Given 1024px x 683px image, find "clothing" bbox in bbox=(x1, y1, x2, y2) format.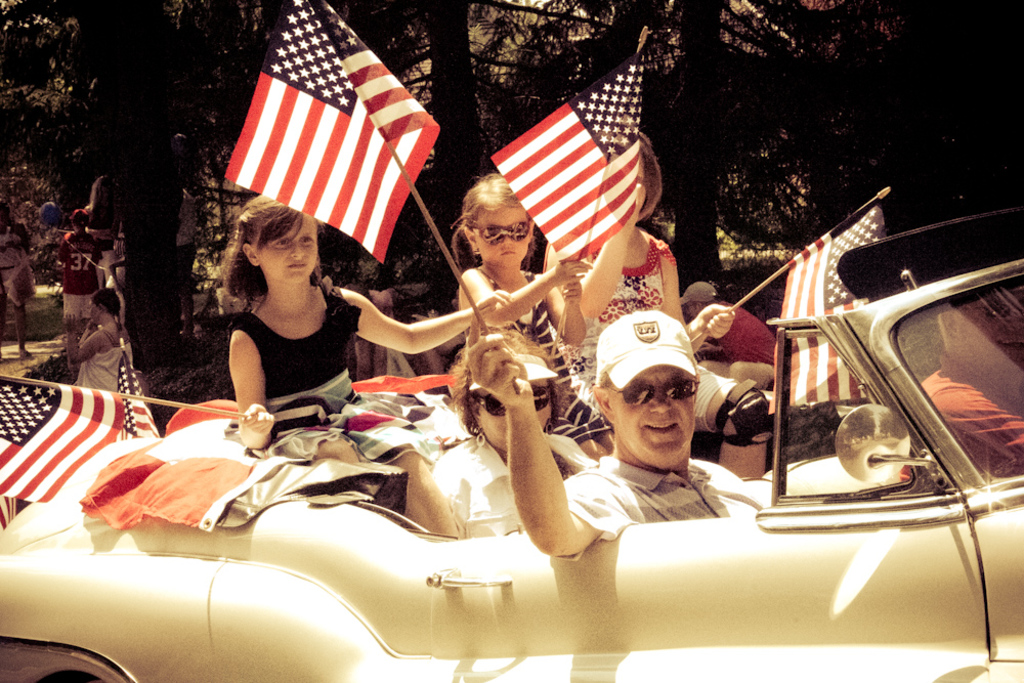
bbox=(896, 360, 1023, 487).
